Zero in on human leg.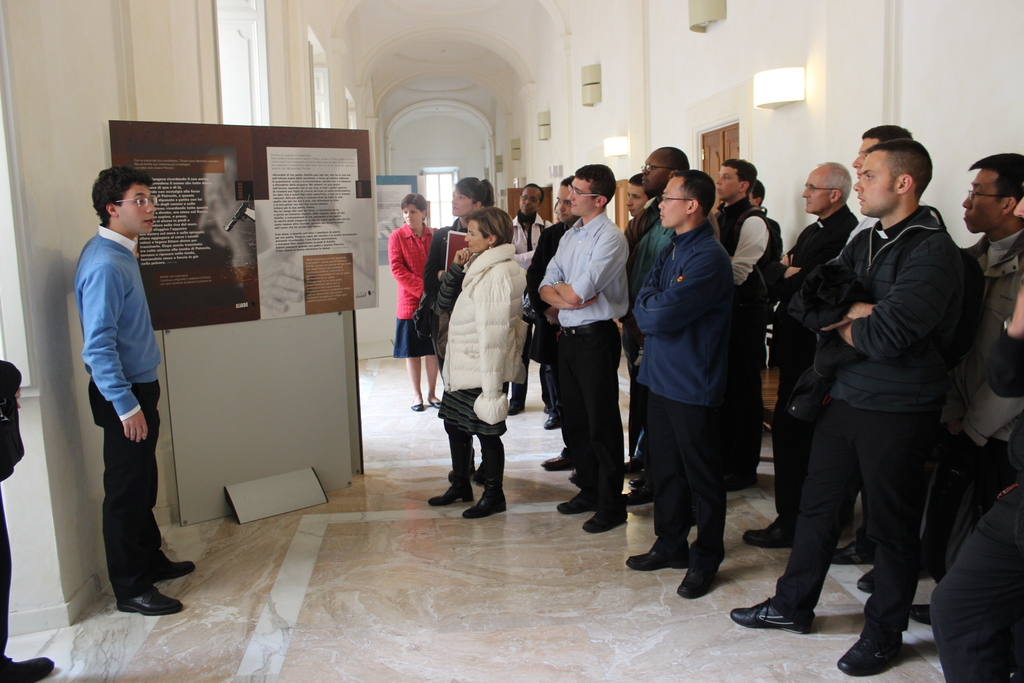
Zeroed in: left=90, top=386, right=177, bottom=607.
